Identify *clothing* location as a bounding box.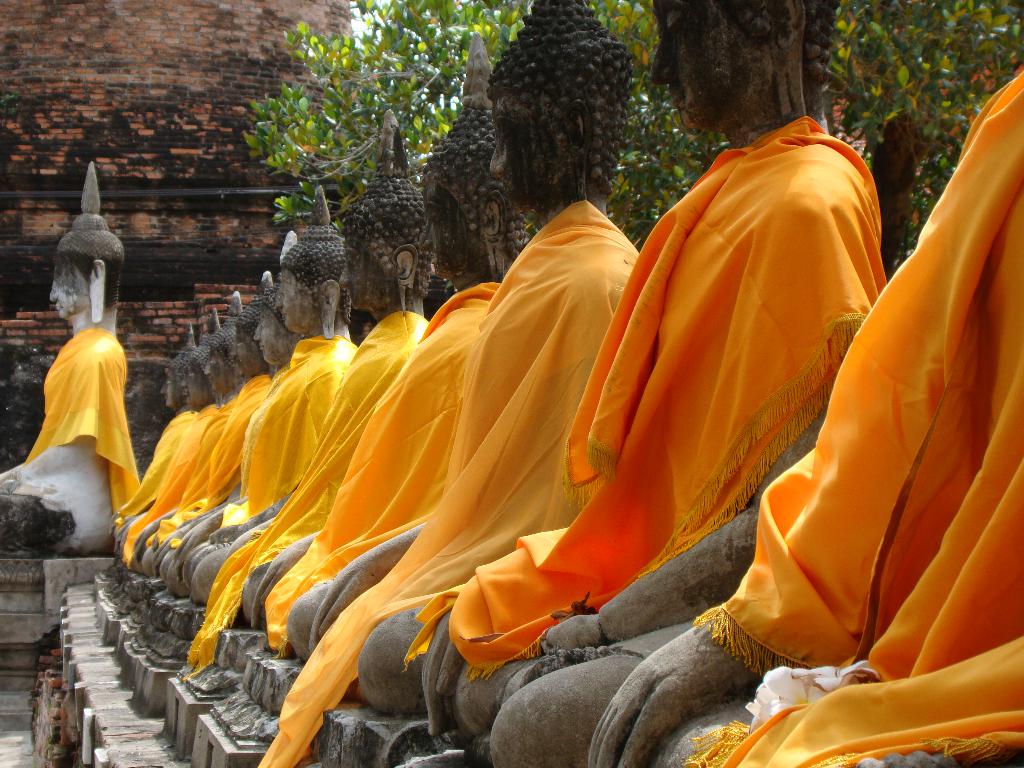
region(257, 276, 506, 667).
